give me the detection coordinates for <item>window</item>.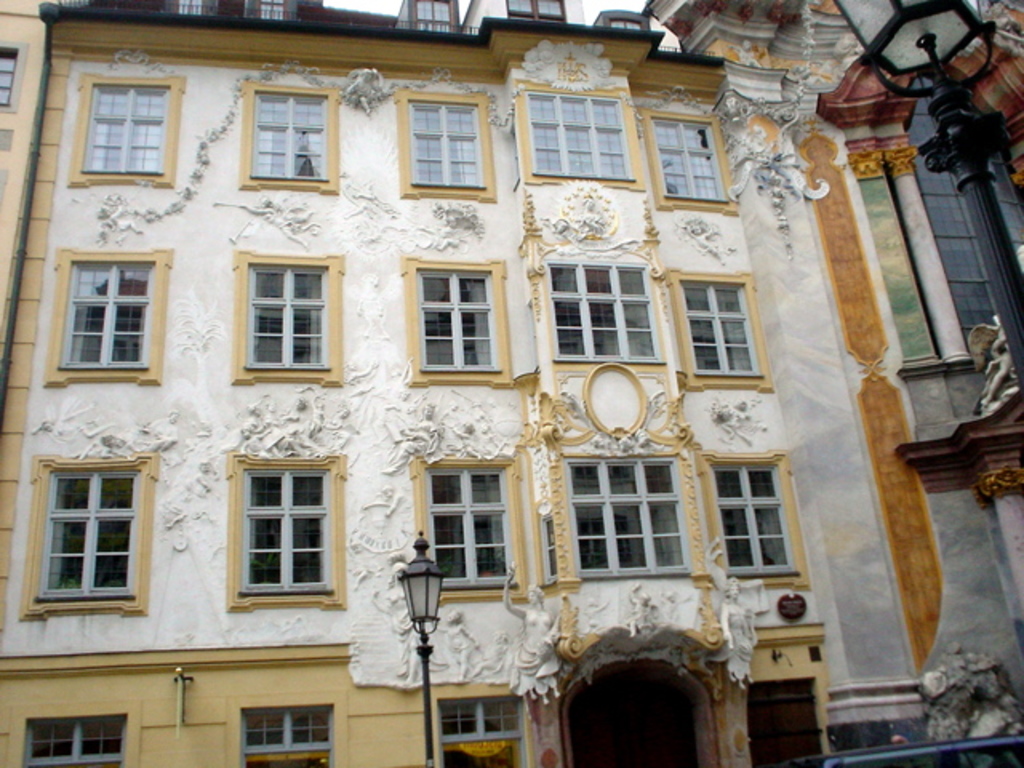
[left=746, top=678, right=824, bottom=766].
